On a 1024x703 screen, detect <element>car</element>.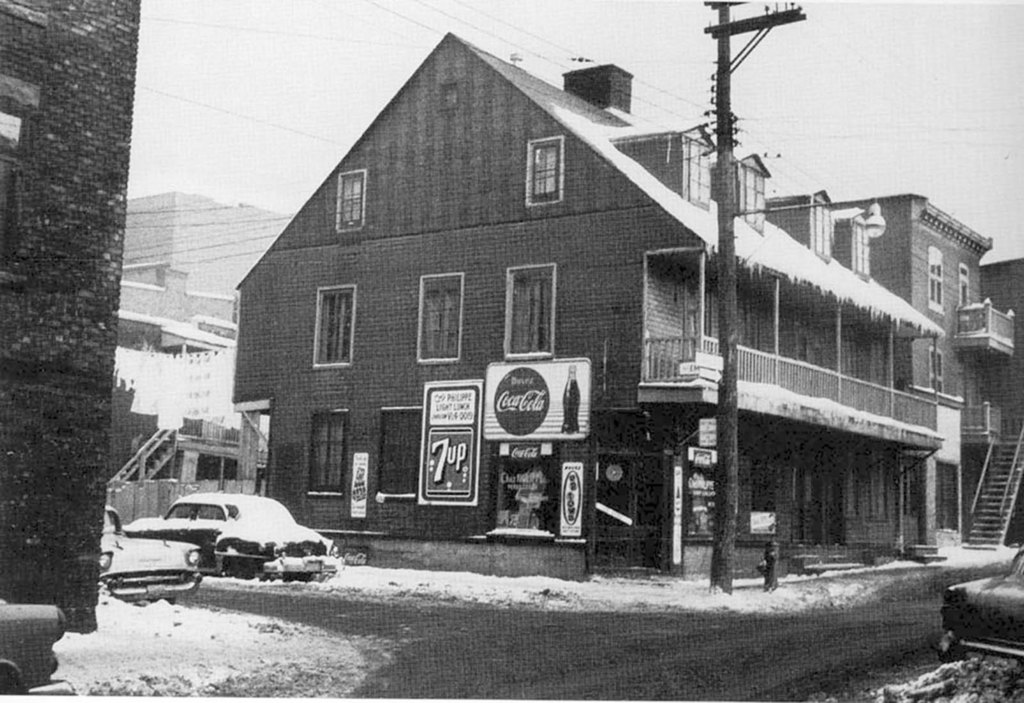
[118, 487, 348, 583].
